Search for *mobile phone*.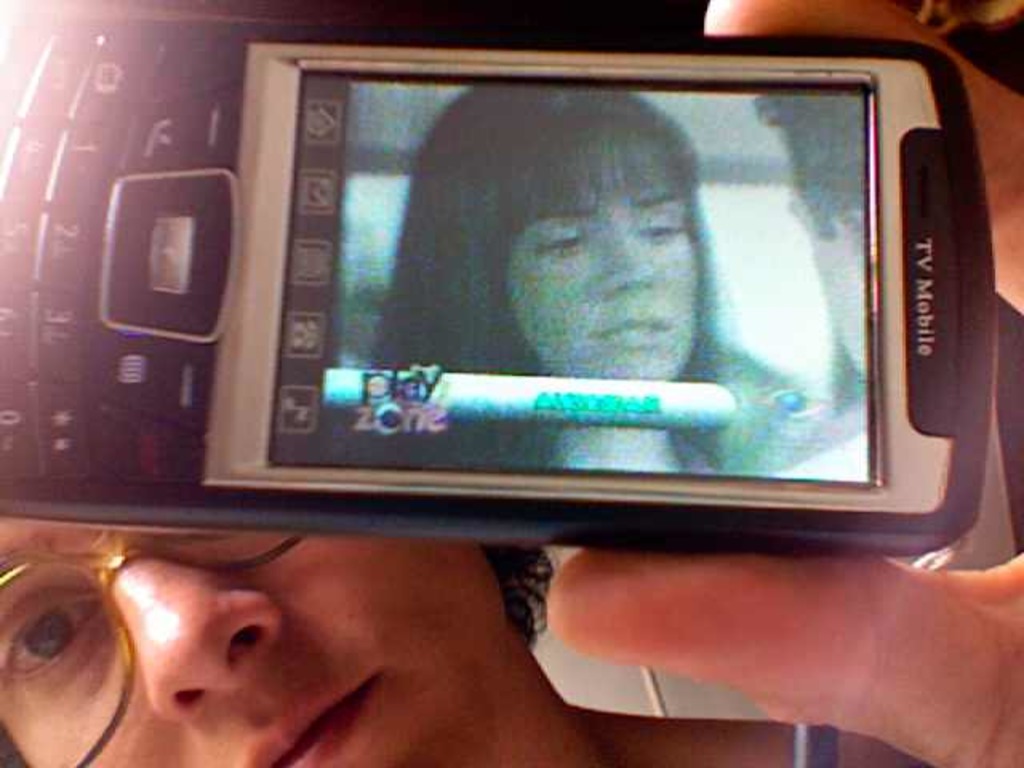
Found at box(94, 69, 997, 578).
